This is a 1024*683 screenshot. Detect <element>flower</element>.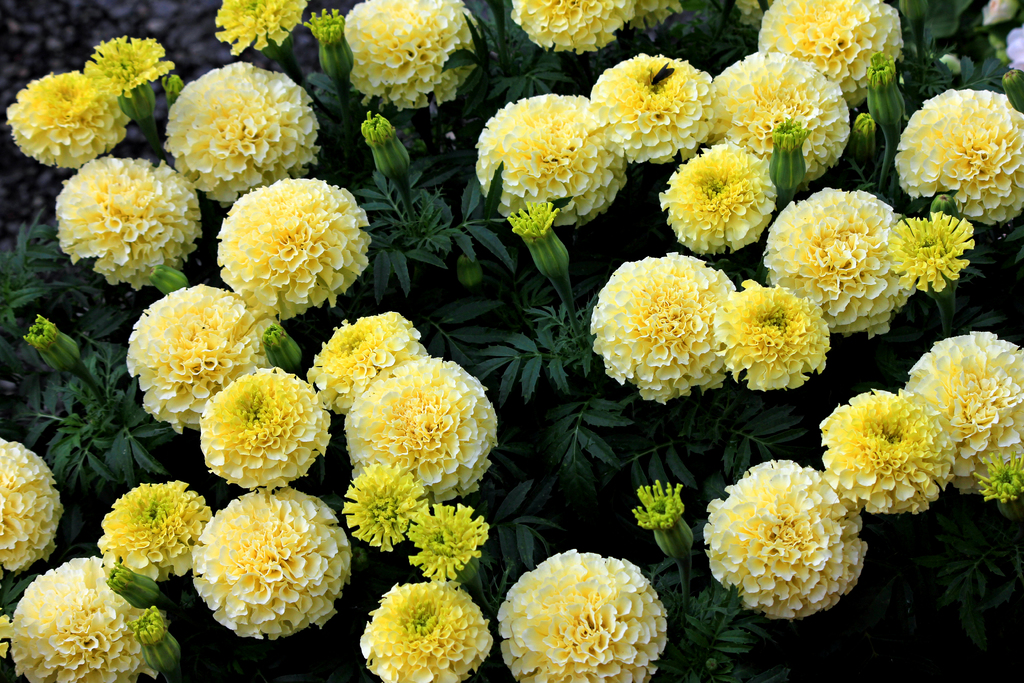
[12, 559, 181, 679].
